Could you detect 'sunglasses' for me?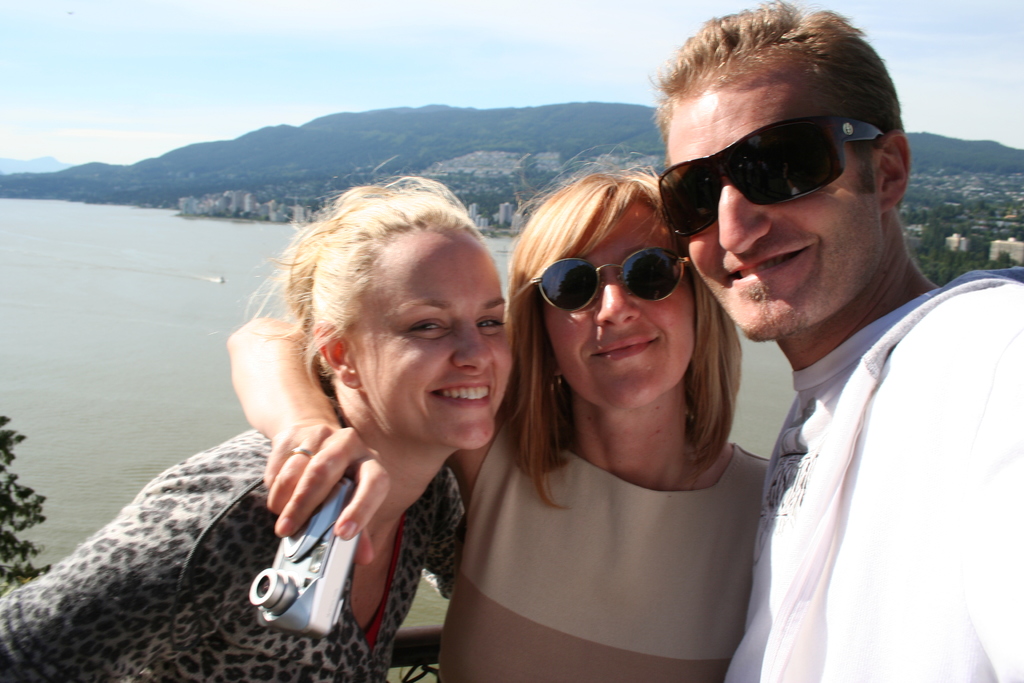
Detection result: [left=663, top=110, right=883, bottom=234].
